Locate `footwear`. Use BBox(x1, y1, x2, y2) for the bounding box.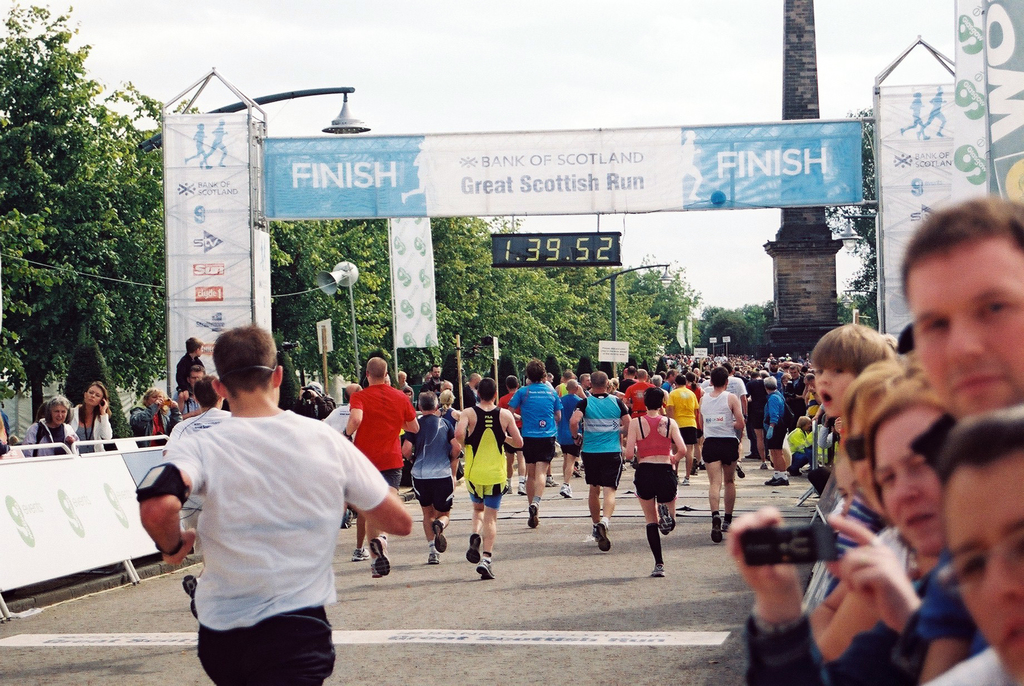
BBox(573, 465, 591, 477).
